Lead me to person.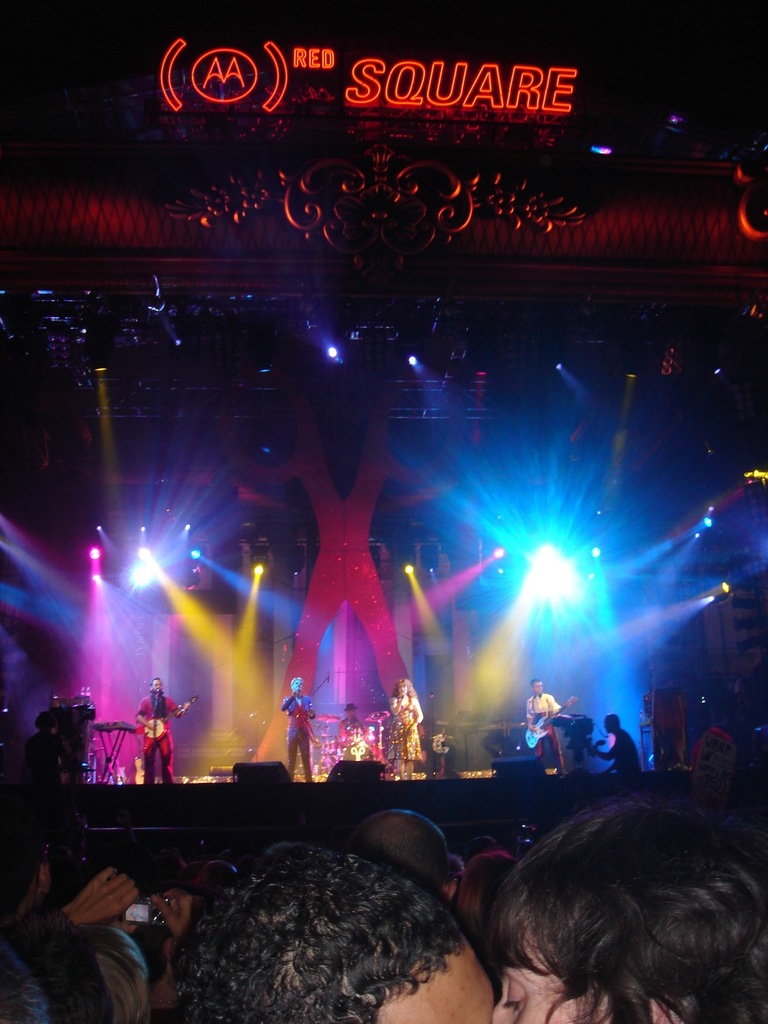
Lead to region(331, 700, 380, 777).
